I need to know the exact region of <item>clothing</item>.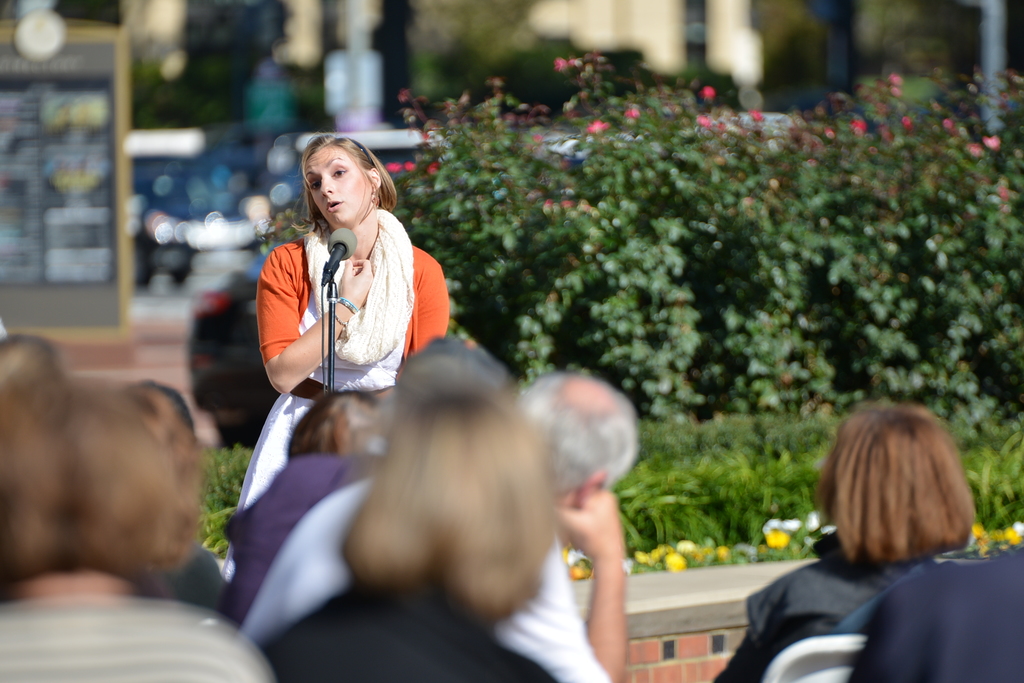
Region: BBox(159, 541, 223, 620).
